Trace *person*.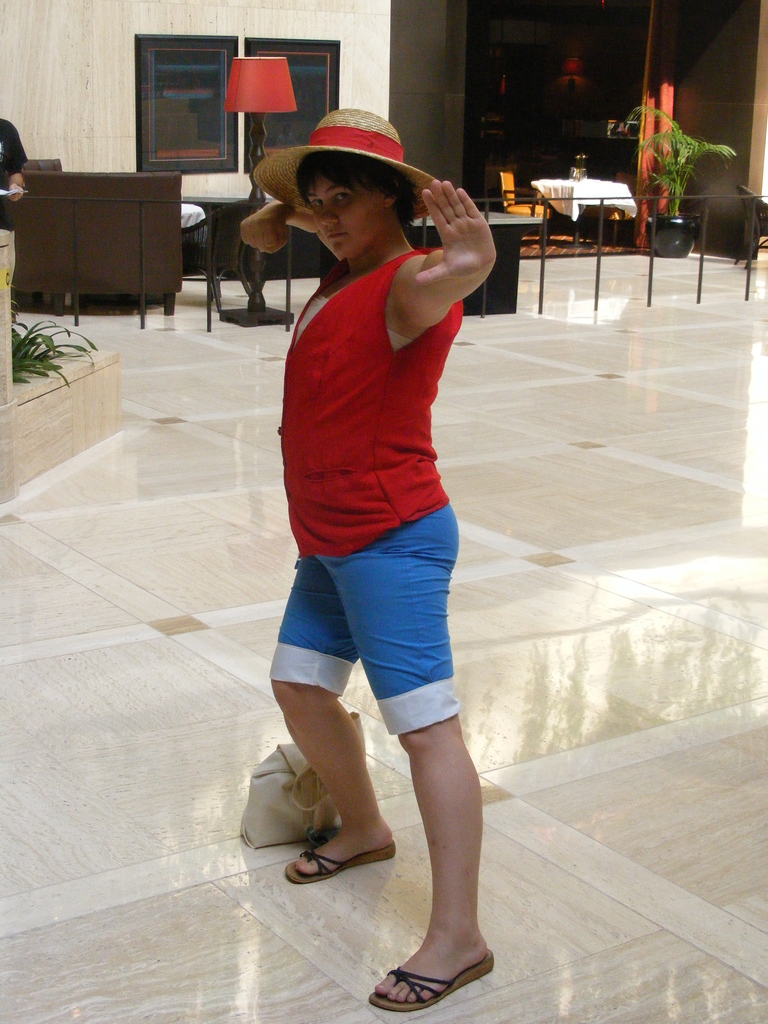
Traced to l=237, t=64, r=513, b=994.
